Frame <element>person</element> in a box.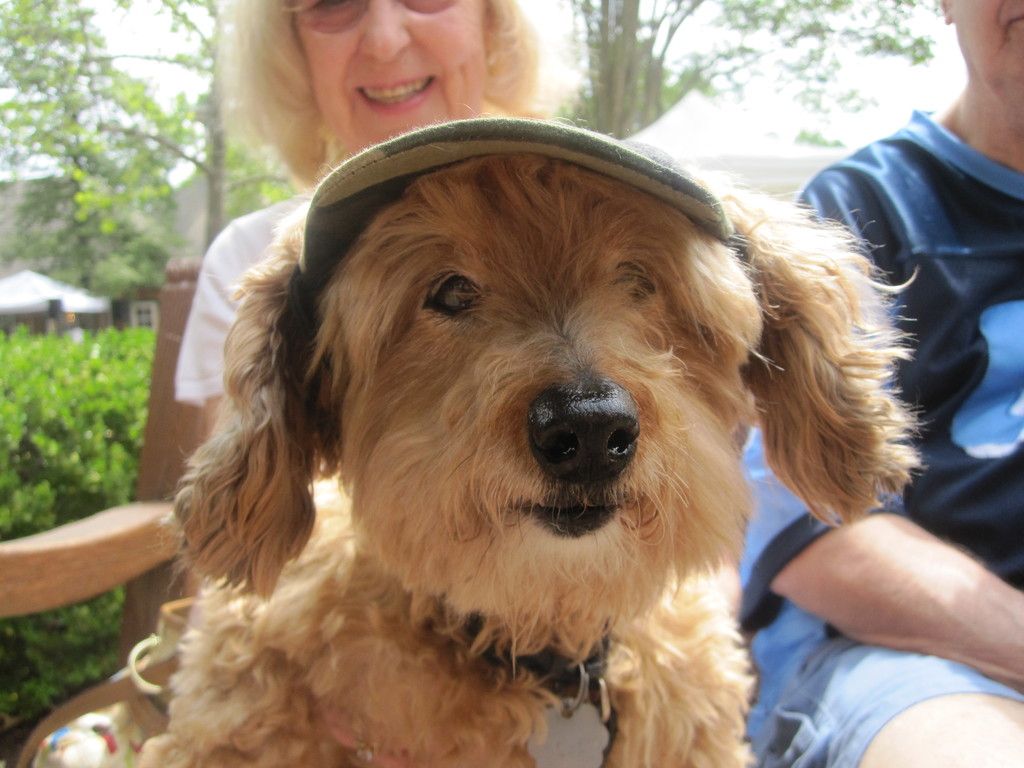
locate(180, 0, 599, 564).
